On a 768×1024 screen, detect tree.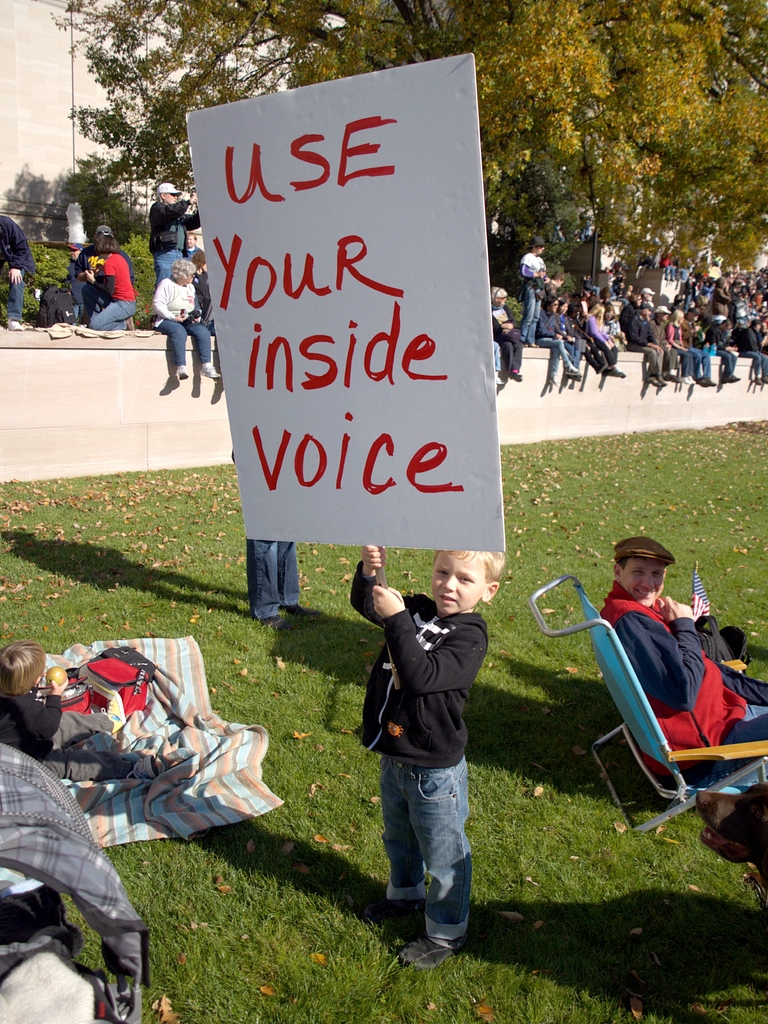
[left=48, top=145, right=136, bottom=260].
